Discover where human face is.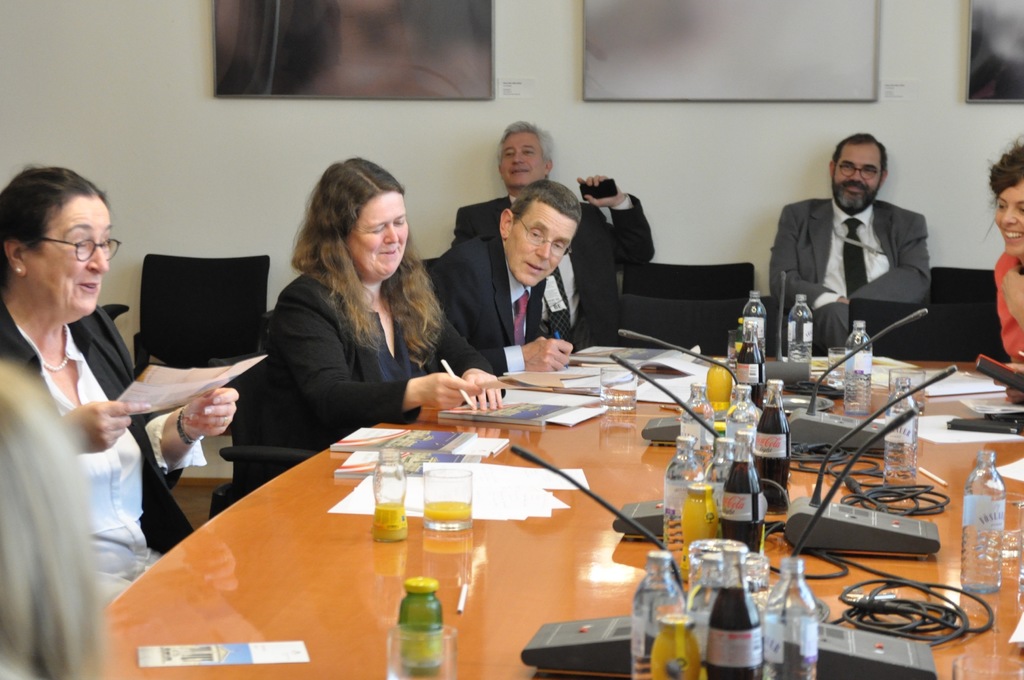
Discovered at bbox=(342, 188, 410, 284).
